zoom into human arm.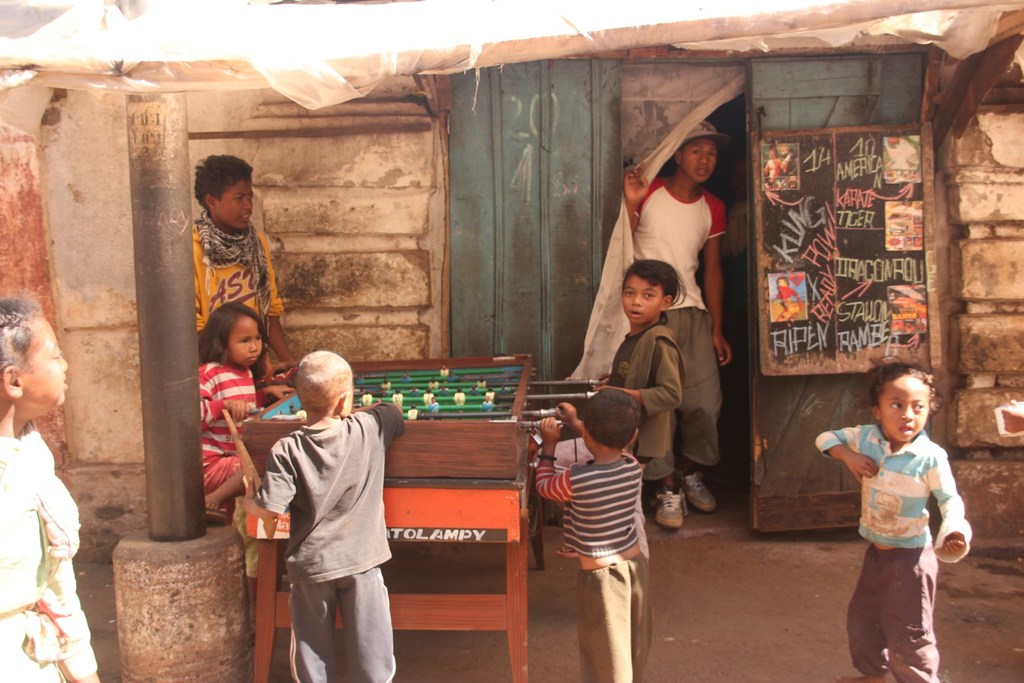
Zoom target: 618/165/644/235.
